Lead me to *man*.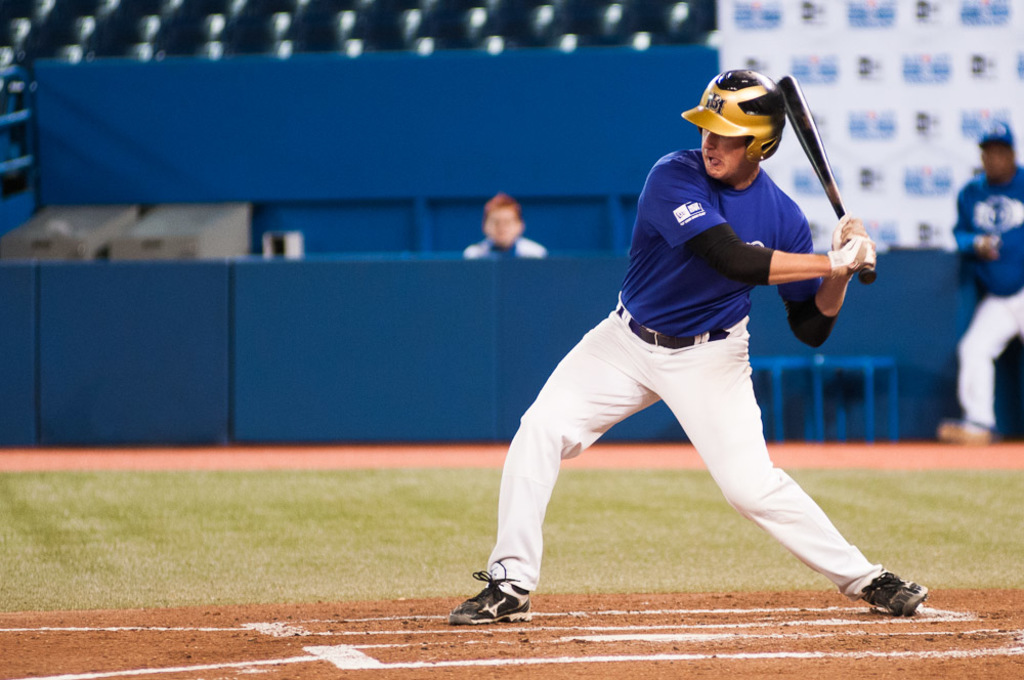
Lead to 463:193:546:254.
